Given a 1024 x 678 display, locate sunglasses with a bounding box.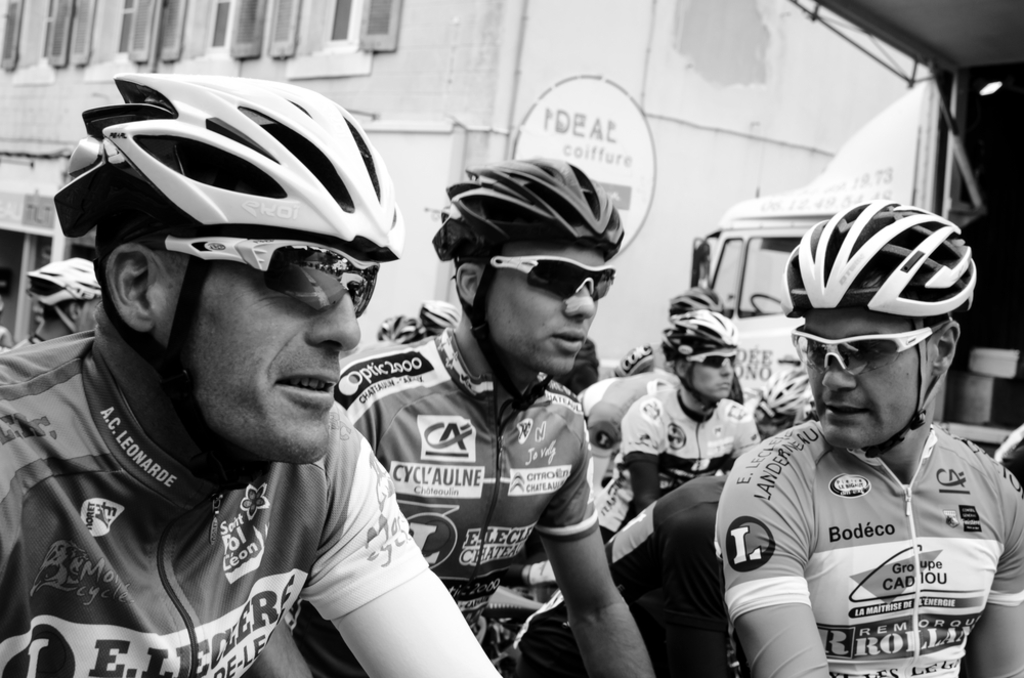
Located: 678:357:733:366.
